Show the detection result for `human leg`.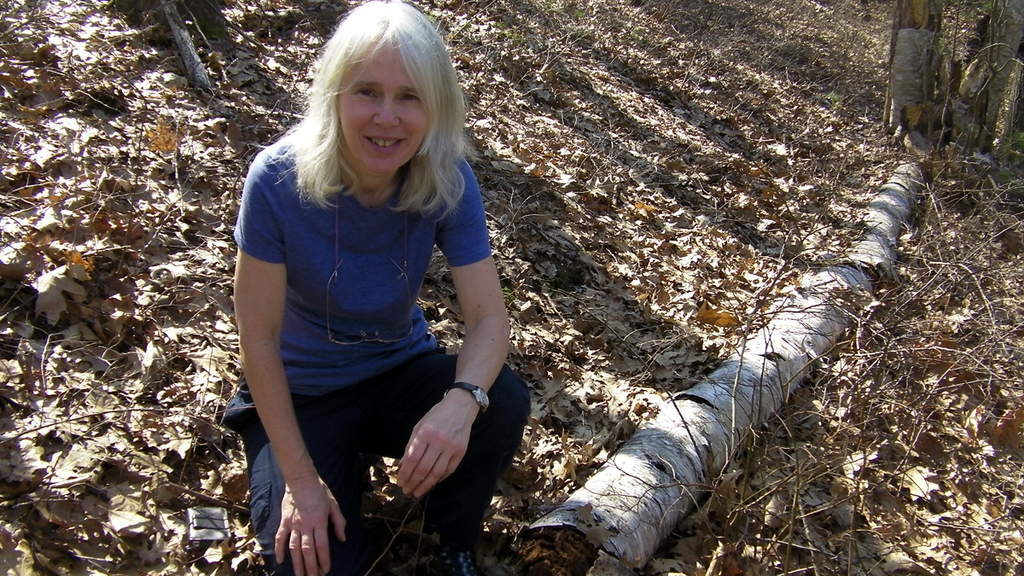
(379,347,530,574).
